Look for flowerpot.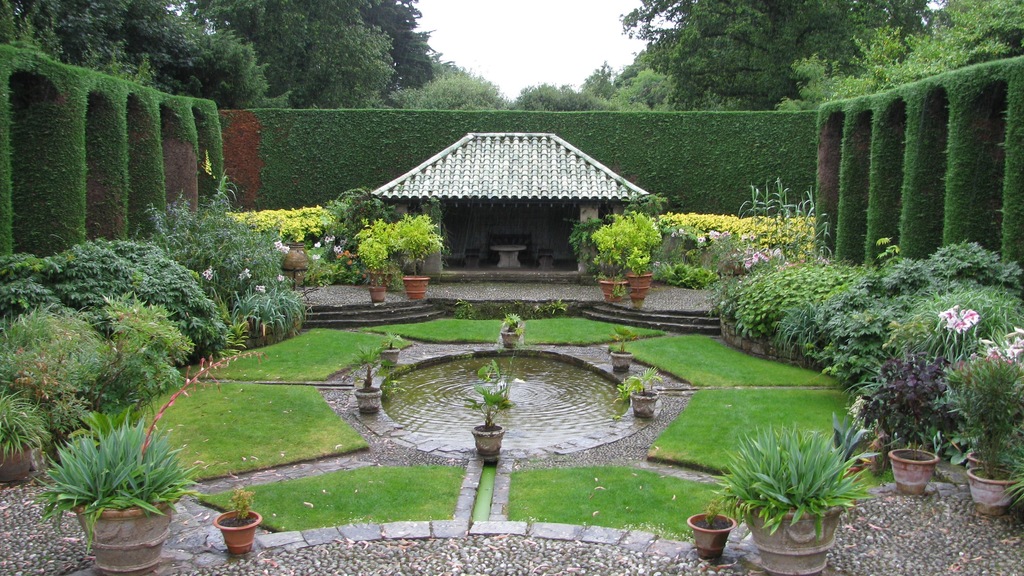
Found: 887, 447, 938, 497.
